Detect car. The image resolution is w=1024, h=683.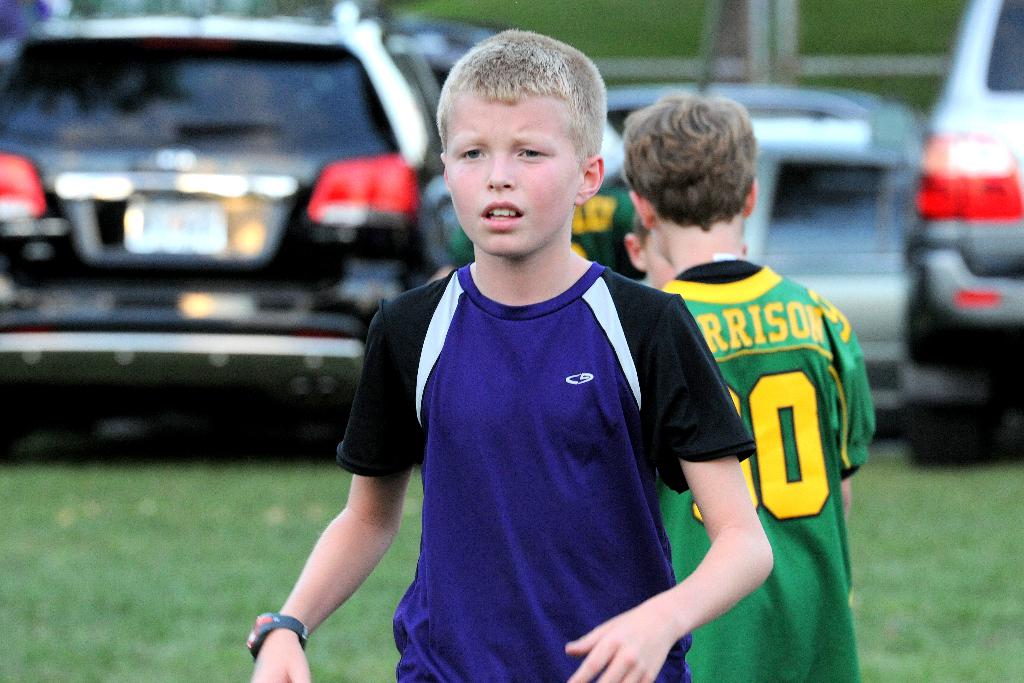
(900,0,1023,469).
